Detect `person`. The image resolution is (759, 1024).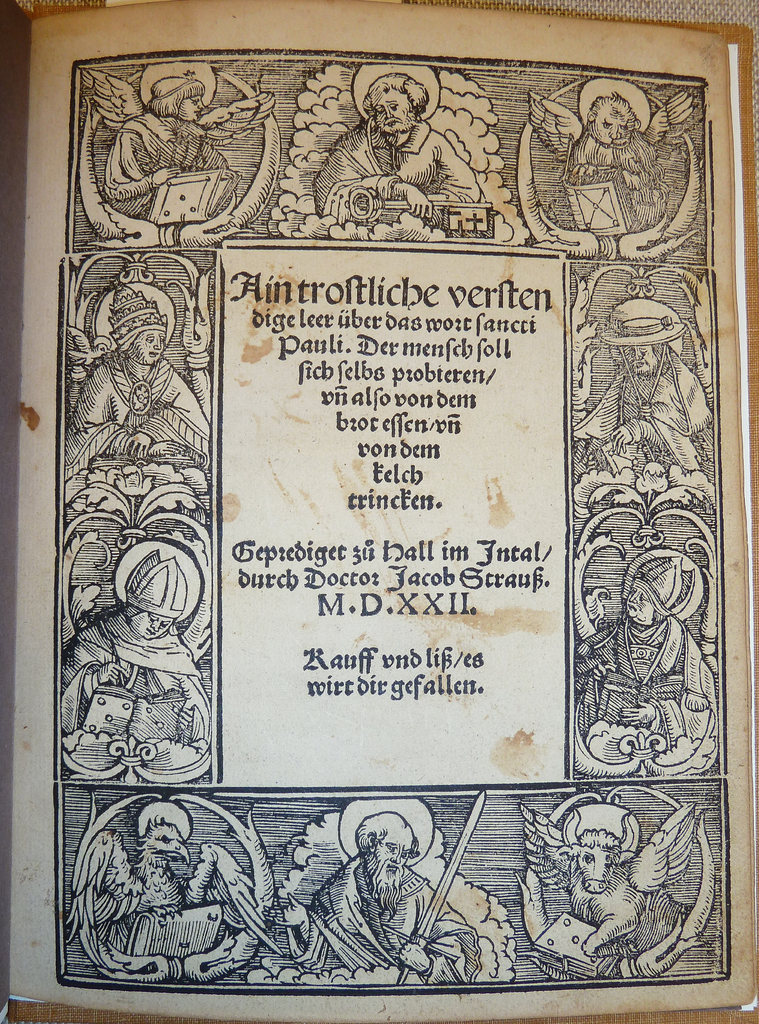
box=[104, 71, 240, 221].
